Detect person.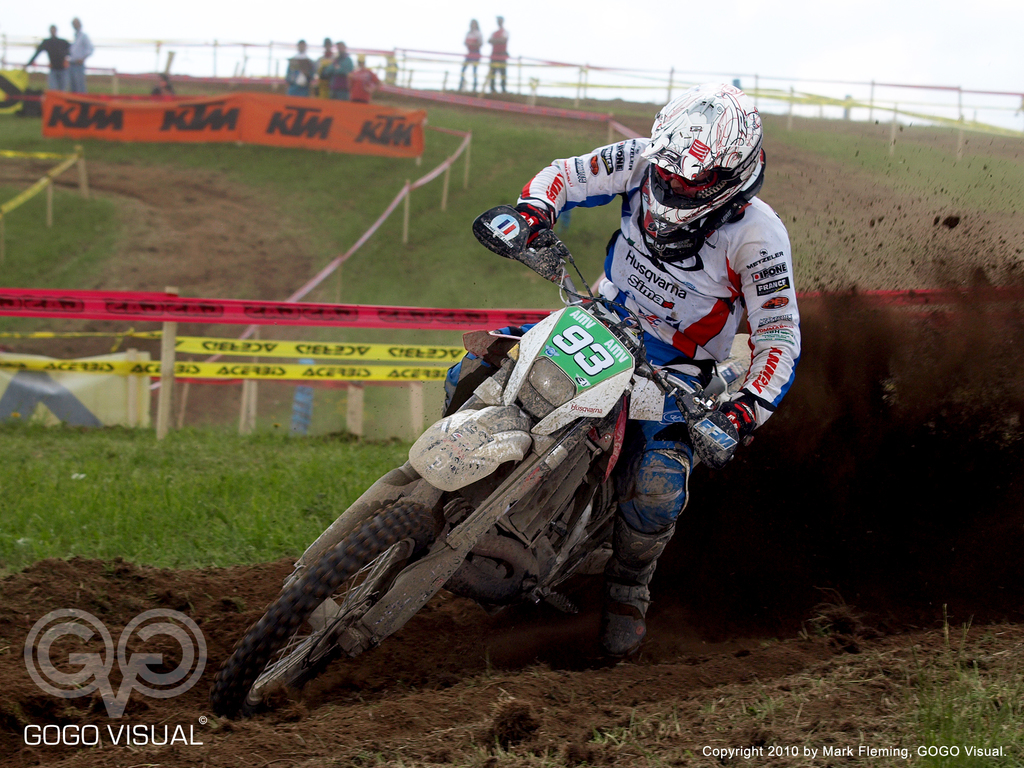
Detected at box(281, 42, 313, 100).
